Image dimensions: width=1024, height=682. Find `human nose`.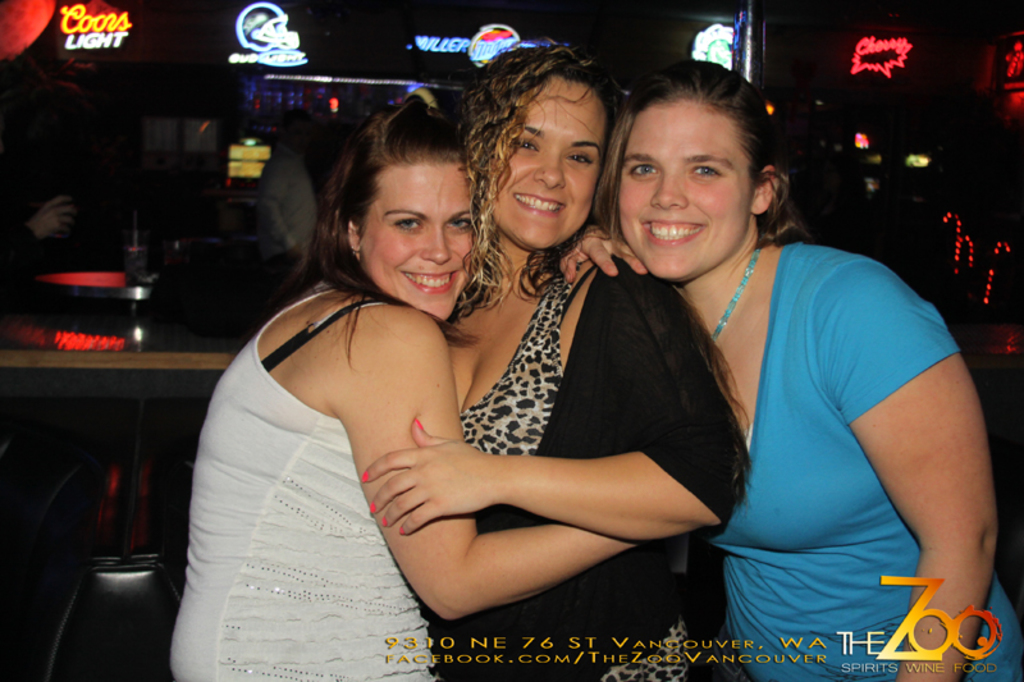
(left=420, top=229, right=452, bottom=265).
